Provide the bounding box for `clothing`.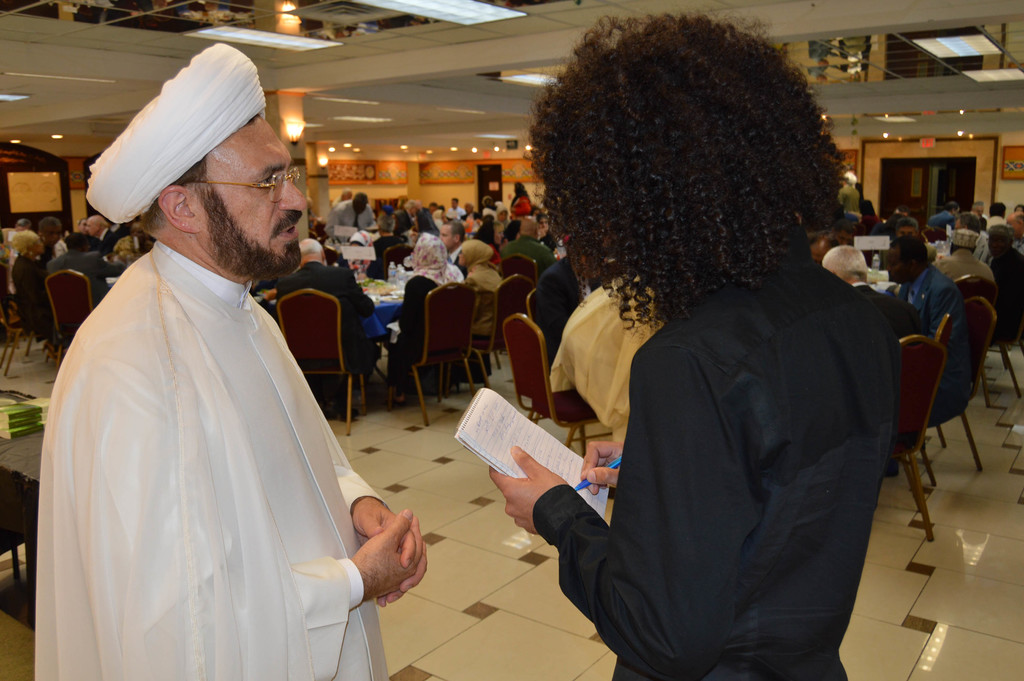
{"left": 332, "top": 197, "right": 368, "bottom": 224}.
